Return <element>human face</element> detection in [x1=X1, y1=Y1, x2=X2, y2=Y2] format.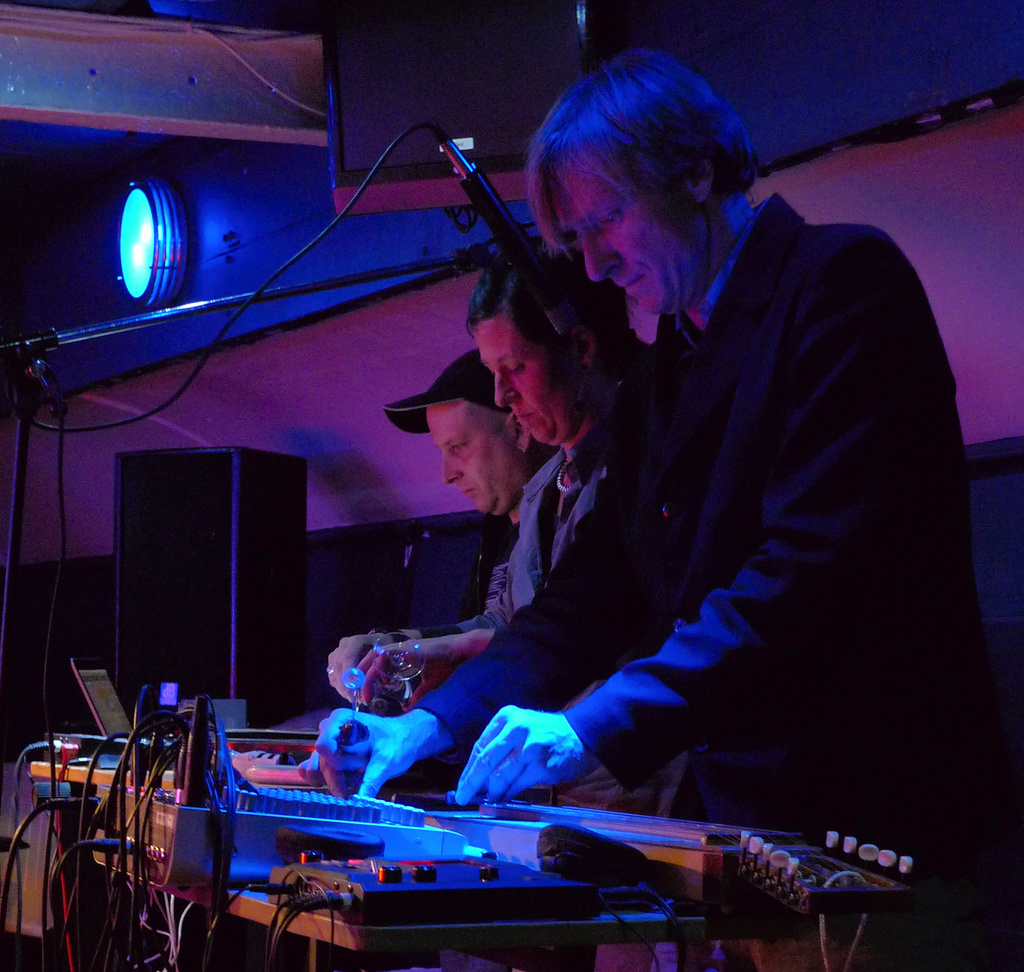
[x1=559, y1=166, x2=701, y2=326].
